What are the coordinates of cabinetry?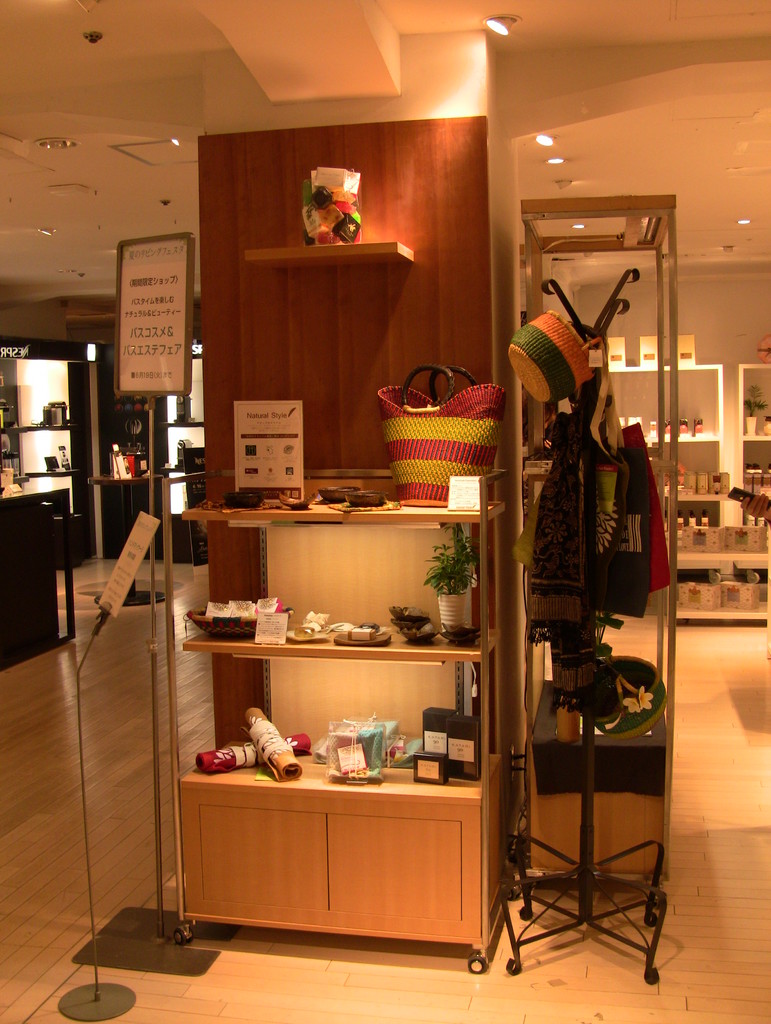
region(181, 726, 502, 966).
